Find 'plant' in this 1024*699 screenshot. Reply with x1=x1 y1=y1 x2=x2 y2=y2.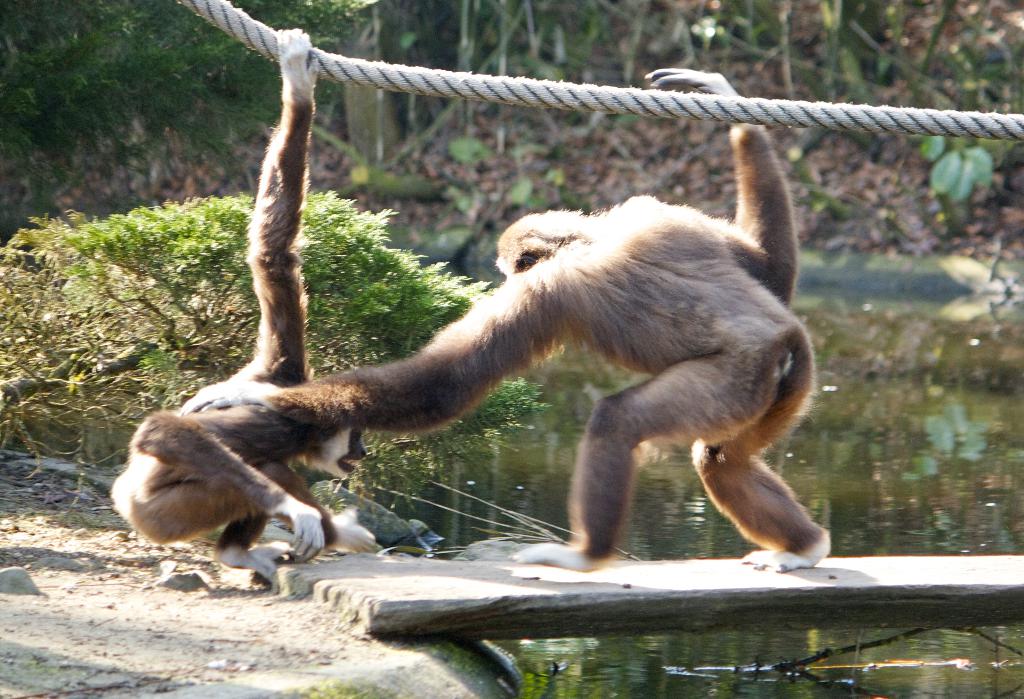
x1=899 y1=395 x2=986 y2=483.
